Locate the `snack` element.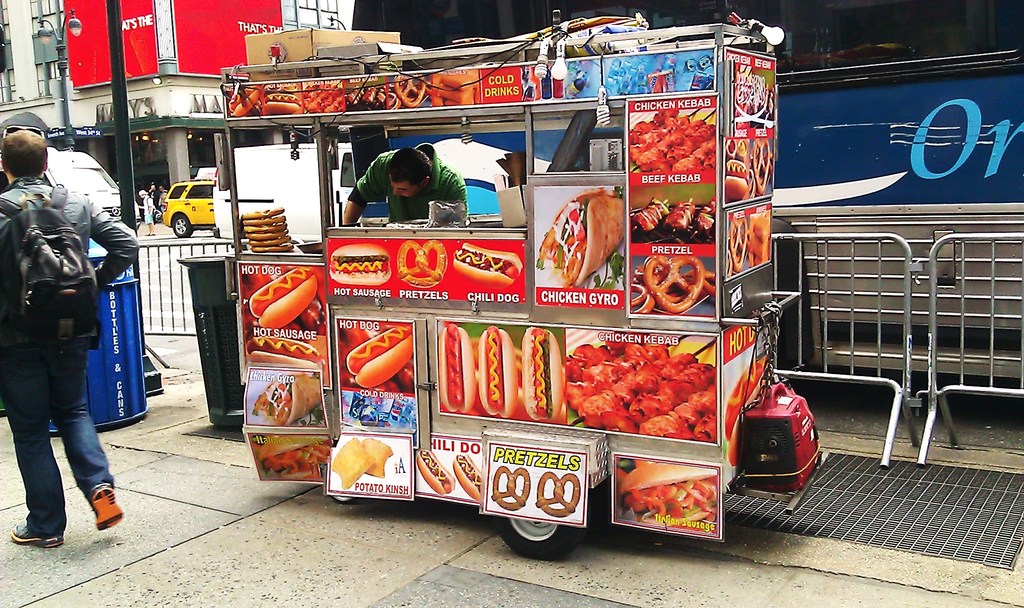
Element bbox: detection(521, 327, 562, 419).
